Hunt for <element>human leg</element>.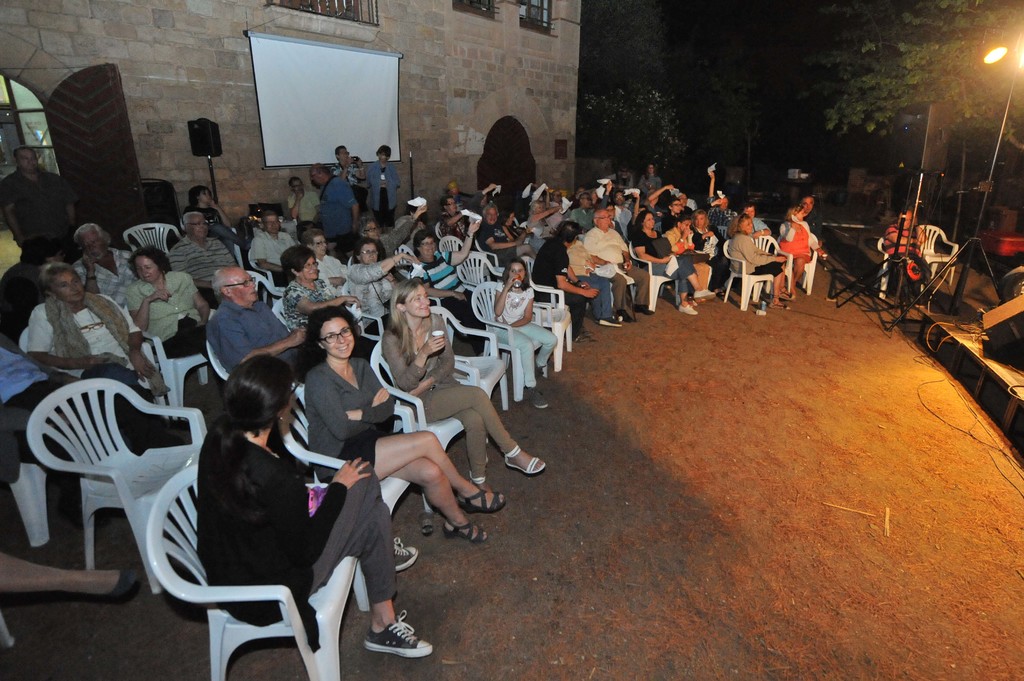
Hunted down at detection(314, 477, 409, 590).
